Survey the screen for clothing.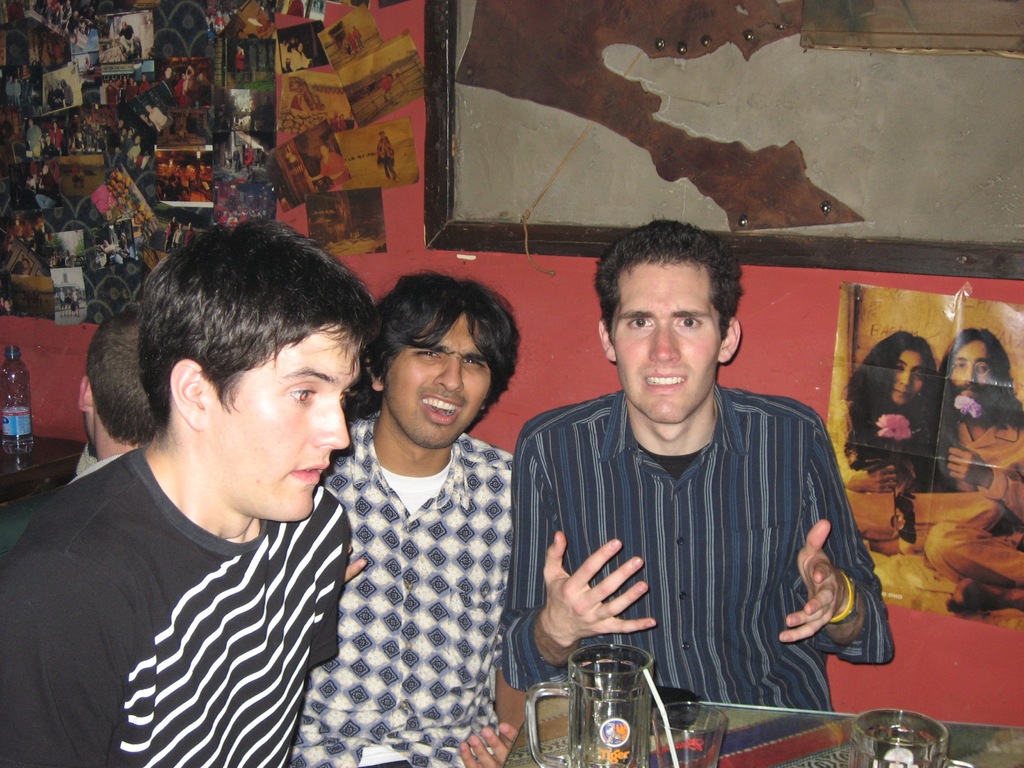
Survey found: {"left": 26, "top": 178, "right": 34, "bottom": 190}.
